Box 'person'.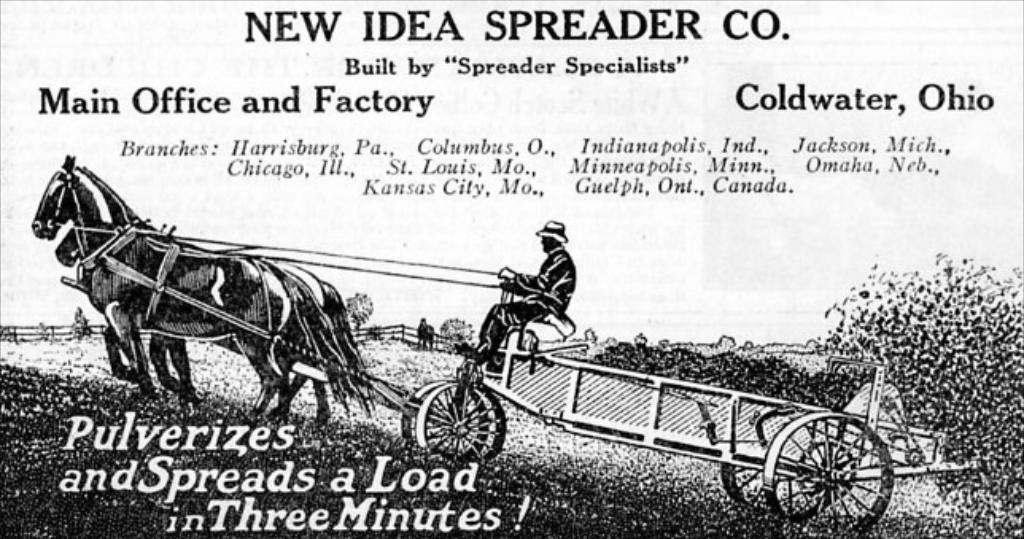
bbox=[491, 202, 580, 359].
